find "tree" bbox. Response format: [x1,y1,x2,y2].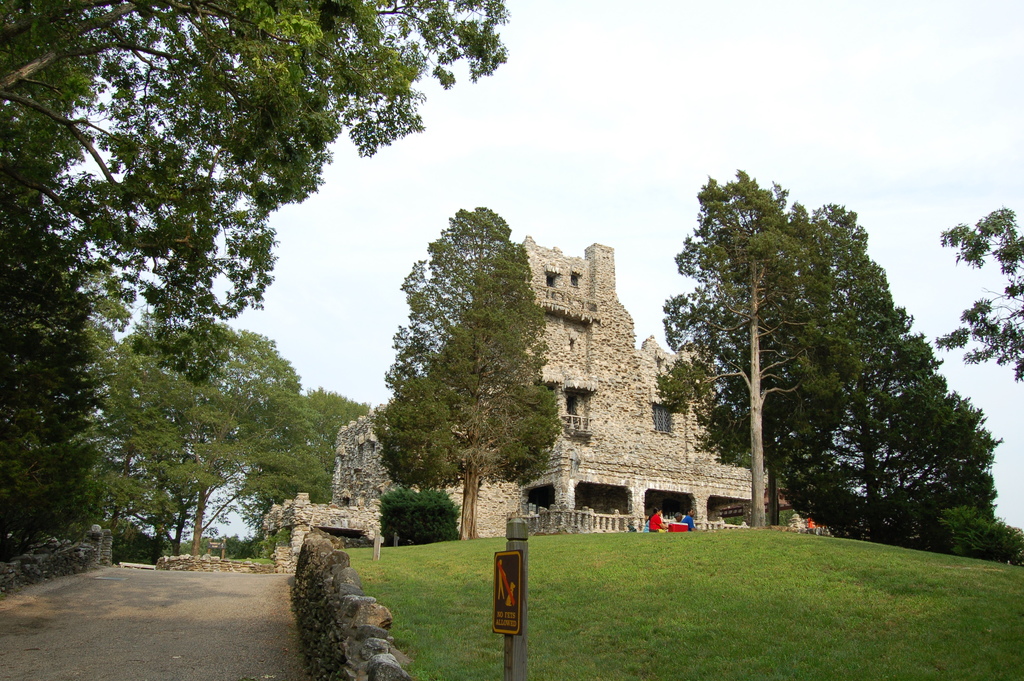
[939,203,1023,378].
